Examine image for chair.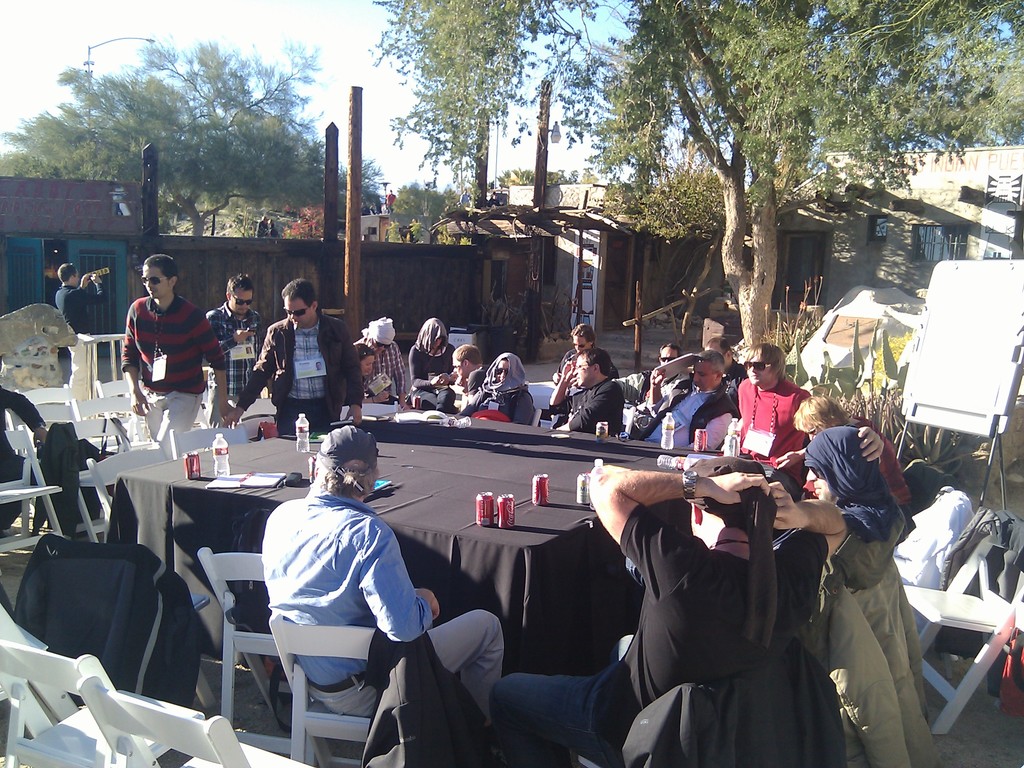
Examination result: [74, 677, 303, 767].
